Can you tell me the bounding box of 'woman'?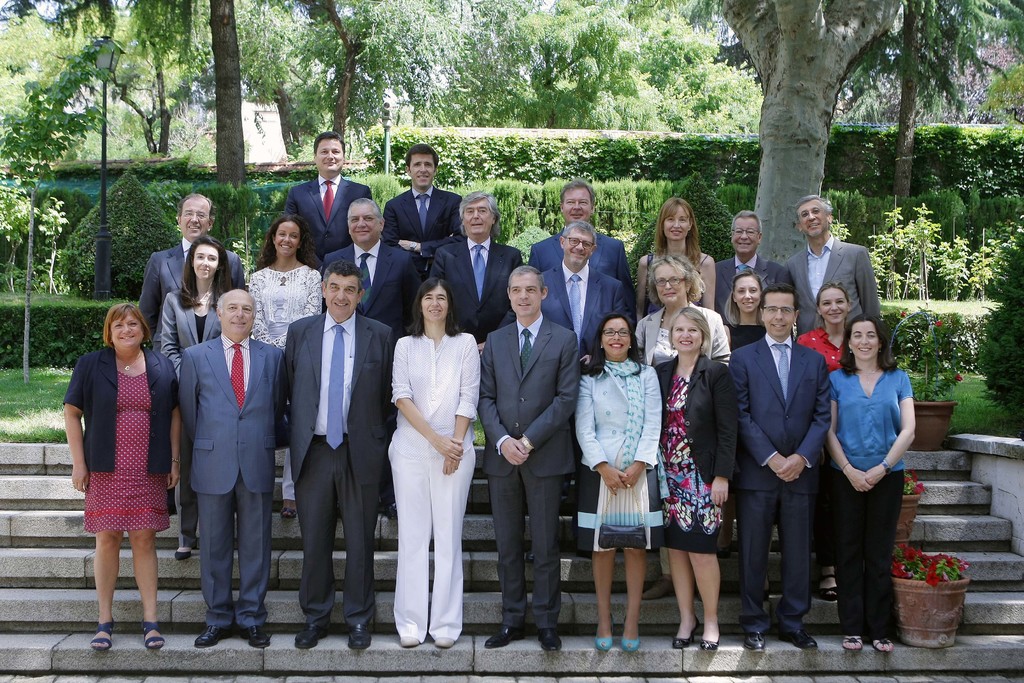
{"x1": 723, "y1": 270, "x2": 766, "y2": 597}.
